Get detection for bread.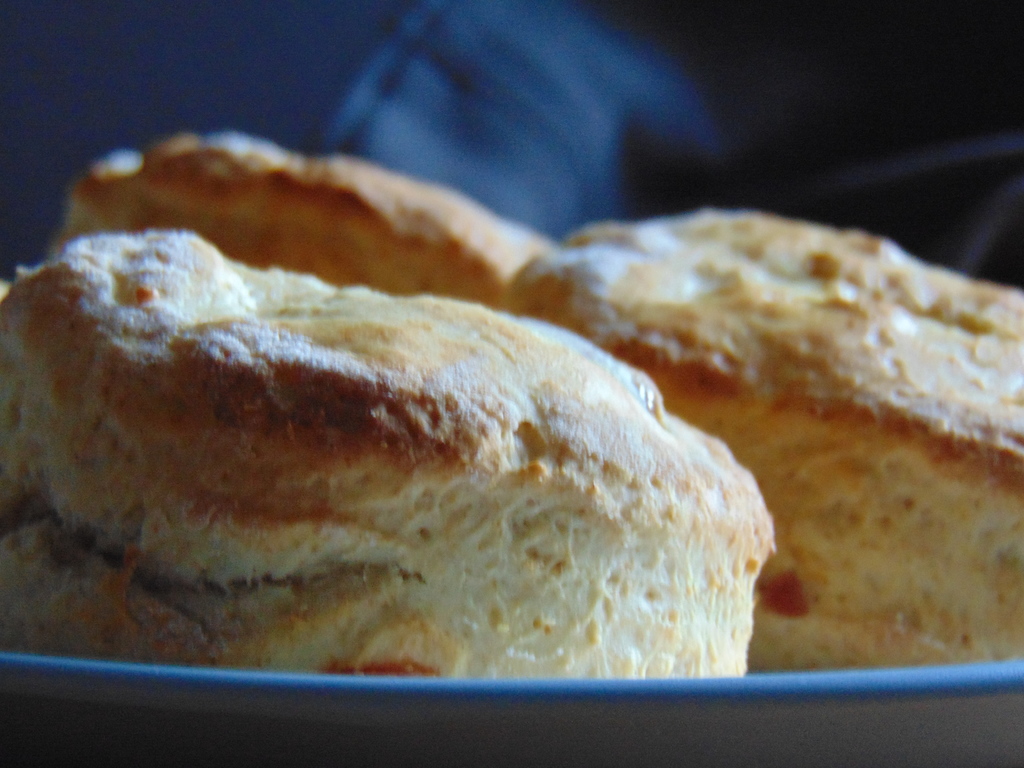
Detection: box(0, 225, 780, 674).
